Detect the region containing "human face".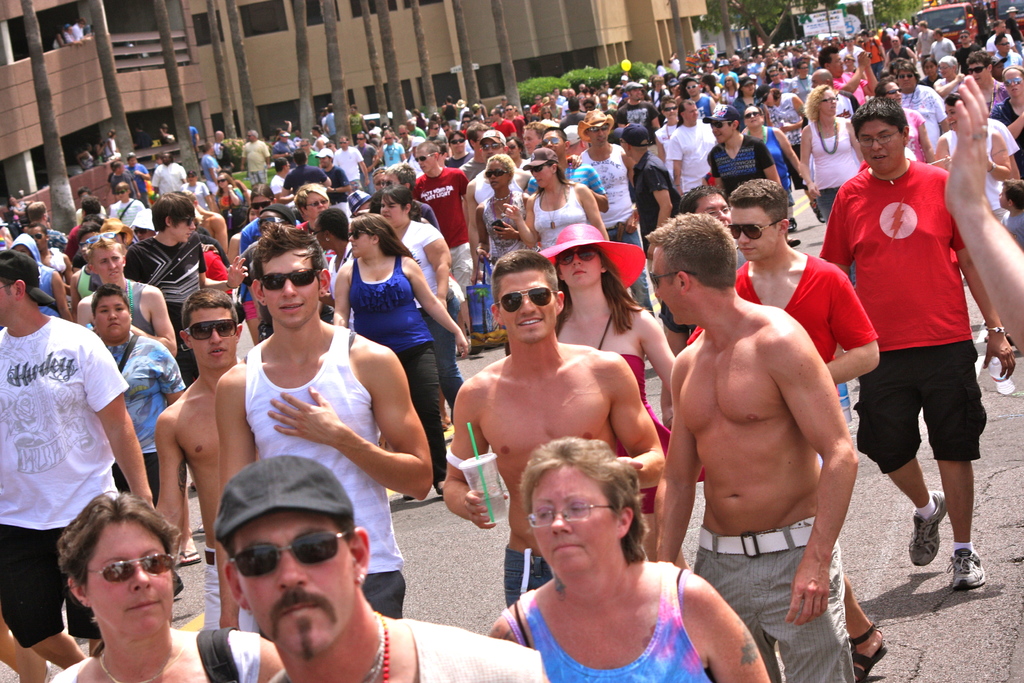
crop(822, 92, 836, 114).
